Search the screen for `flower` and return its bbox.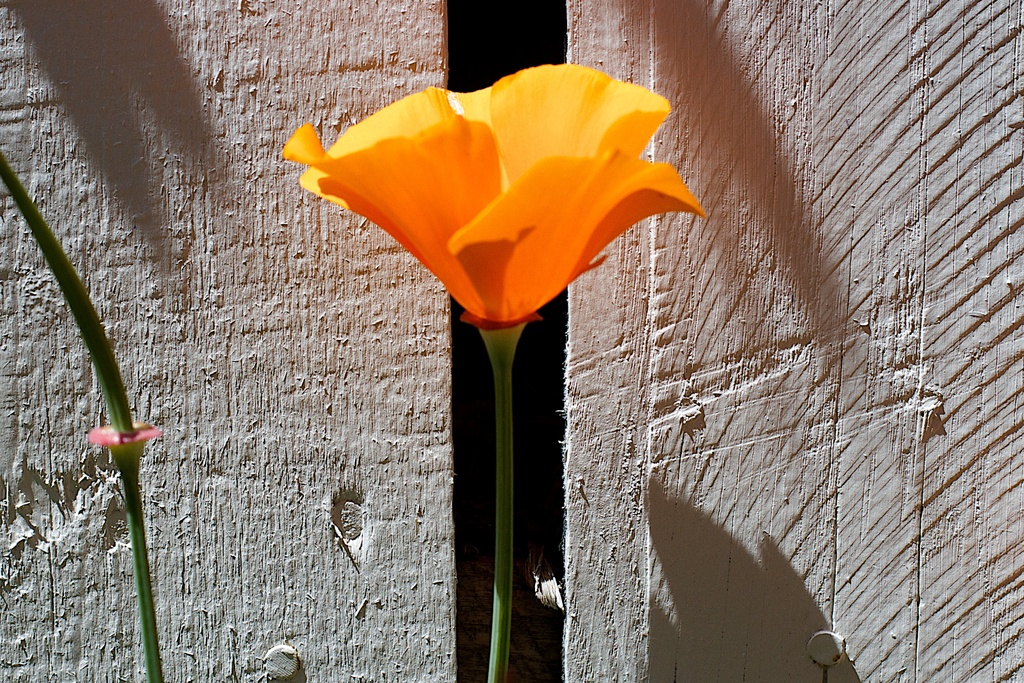
Found: l=277, t=67, r=711, b=327.
